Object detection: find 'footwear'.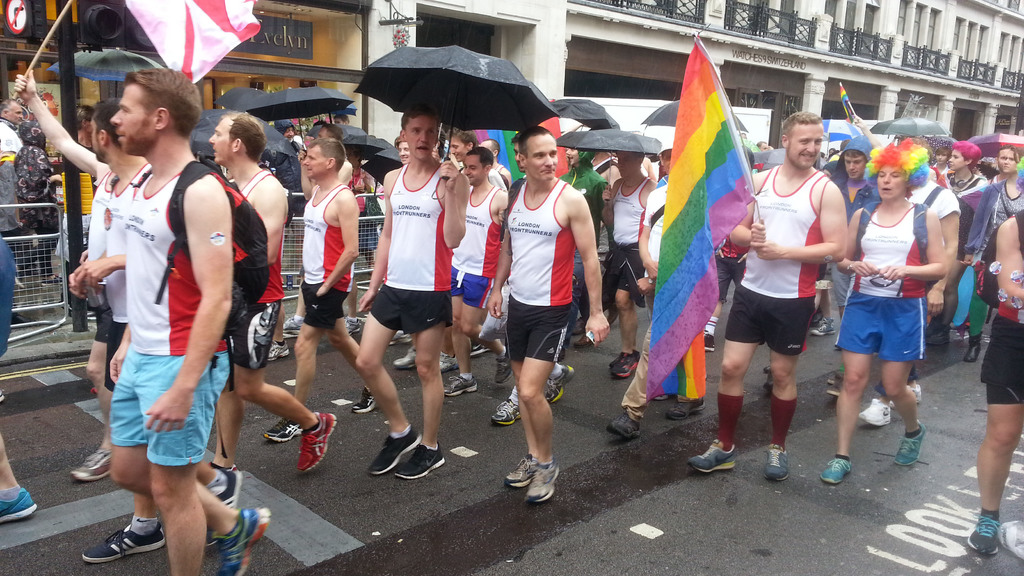
bbox=[573, 330, 596, 349].
